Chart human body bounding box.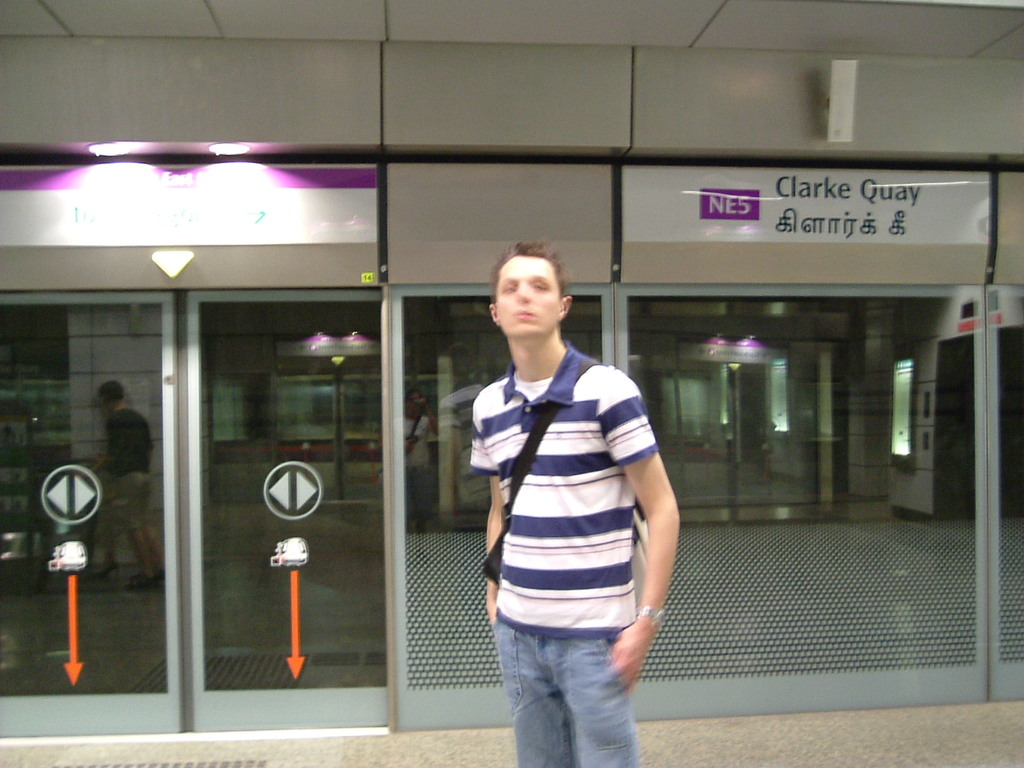
Charted: bbox(454, 244, 684, 759).
